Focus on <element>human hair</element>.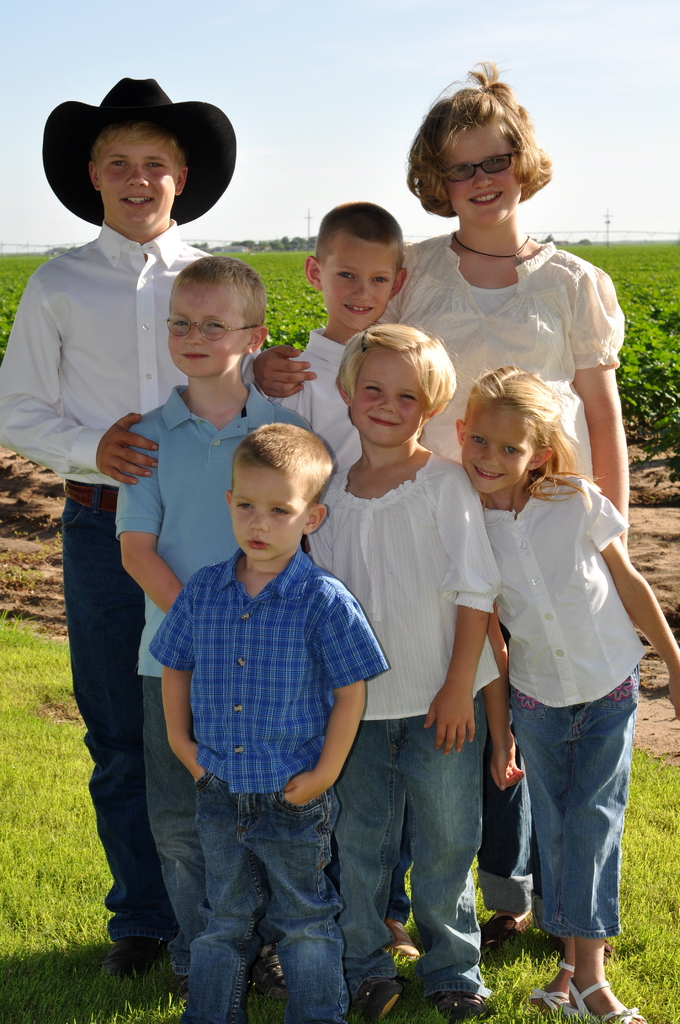
Focused at bbox=[87, 123, 184, 172].
